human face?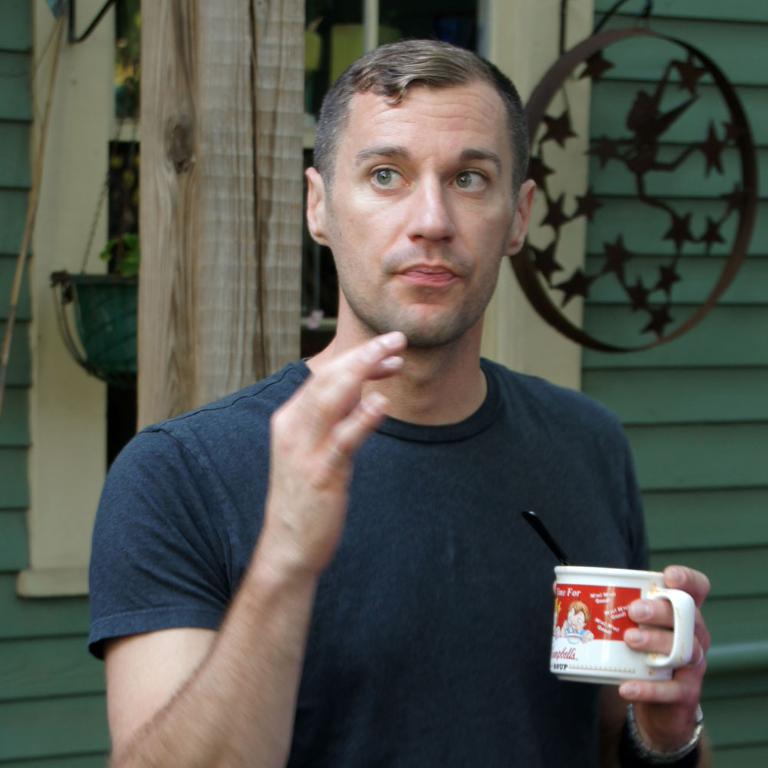
left=321, top=84, right=513, bottom=346
